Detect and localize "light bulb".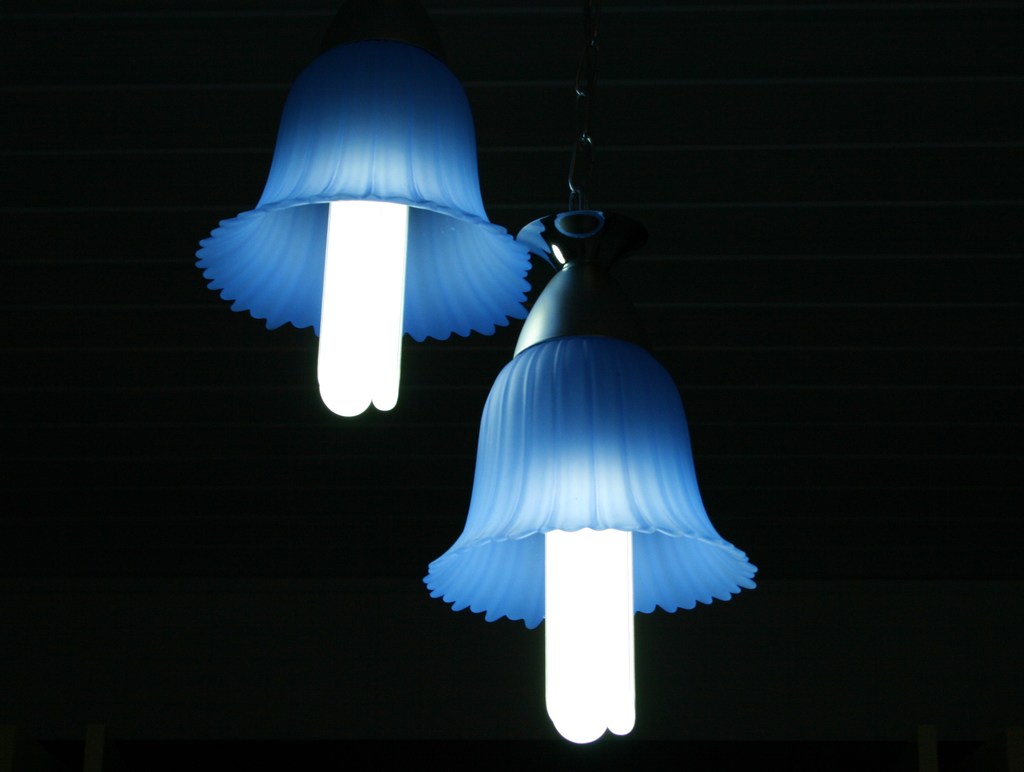
Localized at region(545, 524, 637, 746).
